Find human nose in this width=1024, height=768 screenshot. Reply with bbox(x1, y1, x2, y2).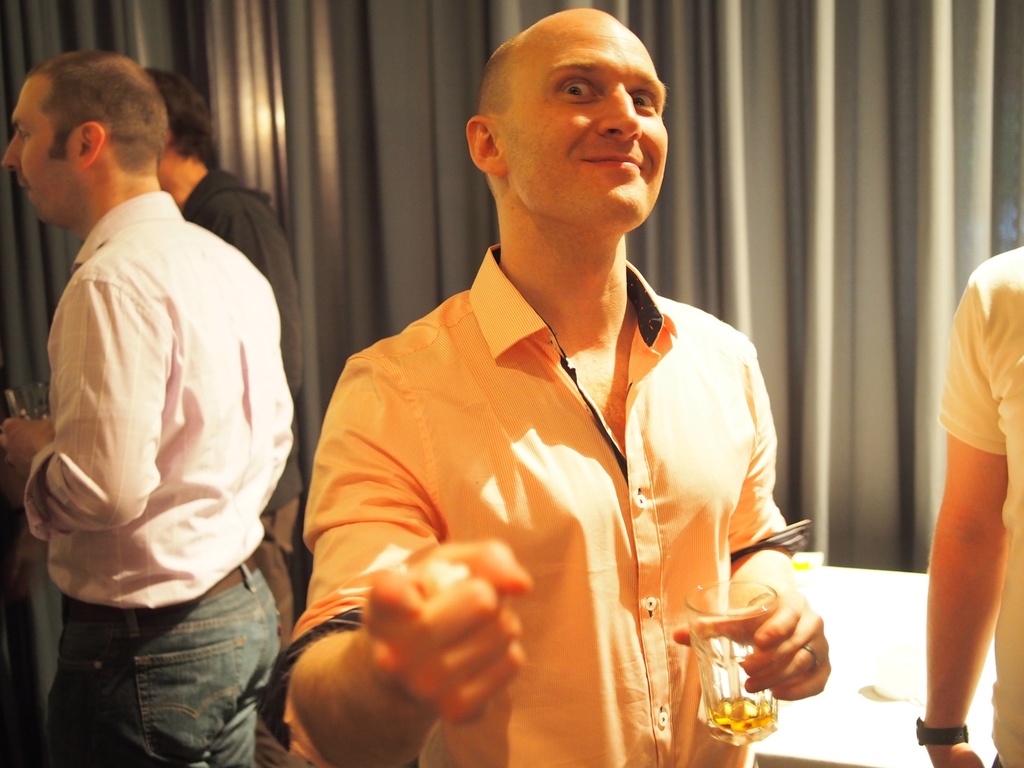
bbox(0, 134, 22, 172).
